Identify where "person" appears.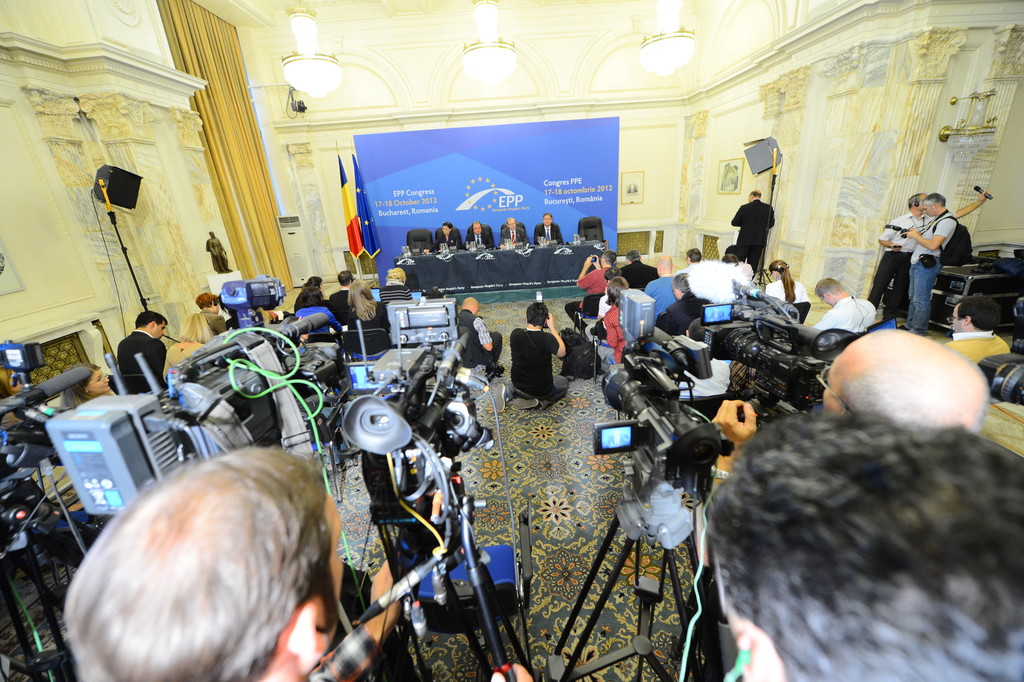
Appears at [left=530, top=219, right=570, bottom=247].
